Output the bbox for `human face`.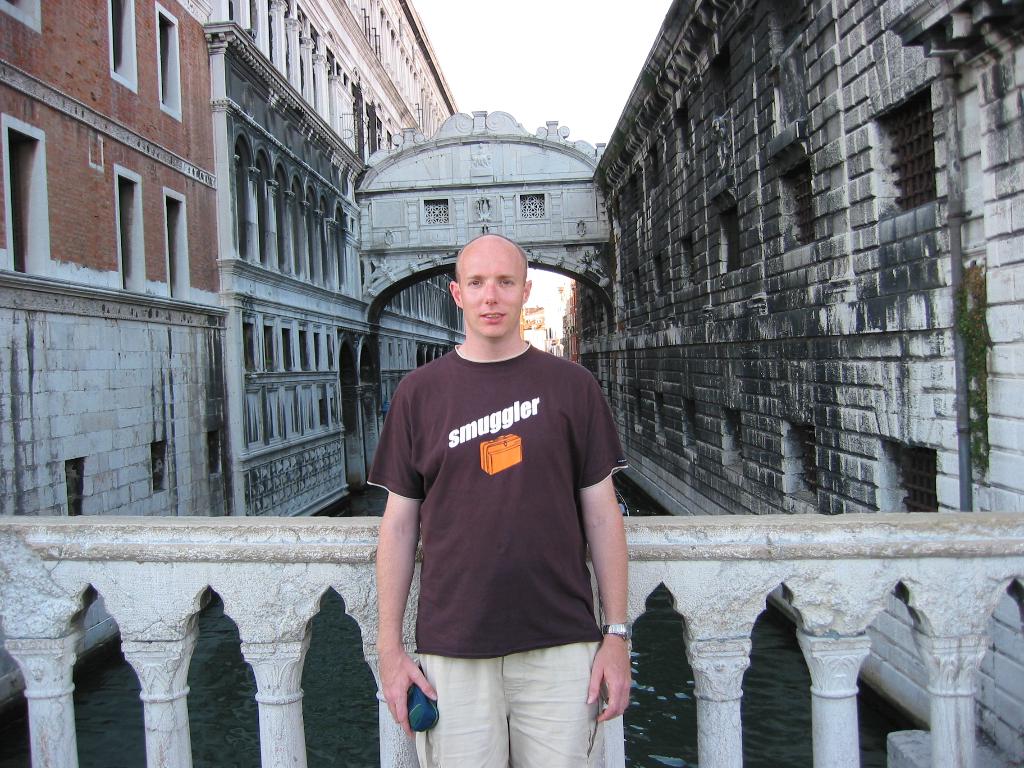
bbox=(463, 241, 524, 336).
